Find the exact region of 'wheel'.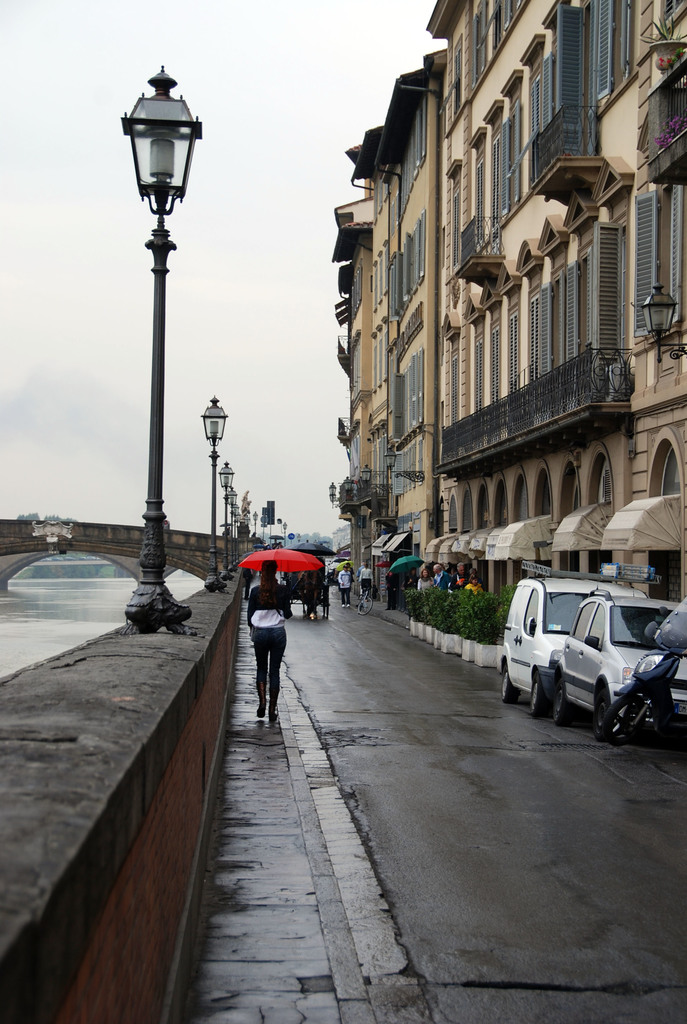
Exact region: (x1=528, y1=680, x2=549, y2=713).
